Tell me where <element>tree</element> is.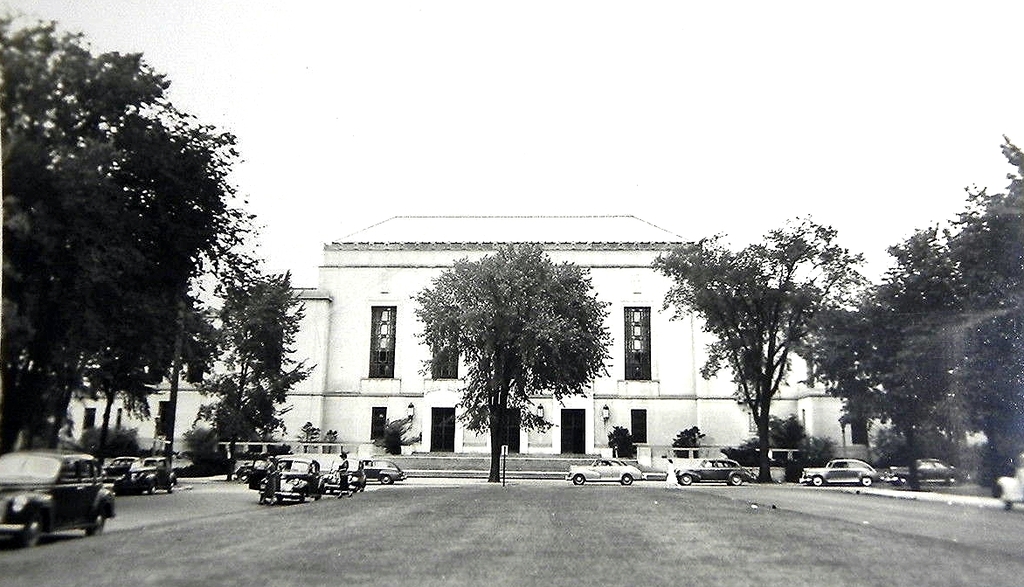
<element>tree</element> is at detection(412, 231, 617, 469).
